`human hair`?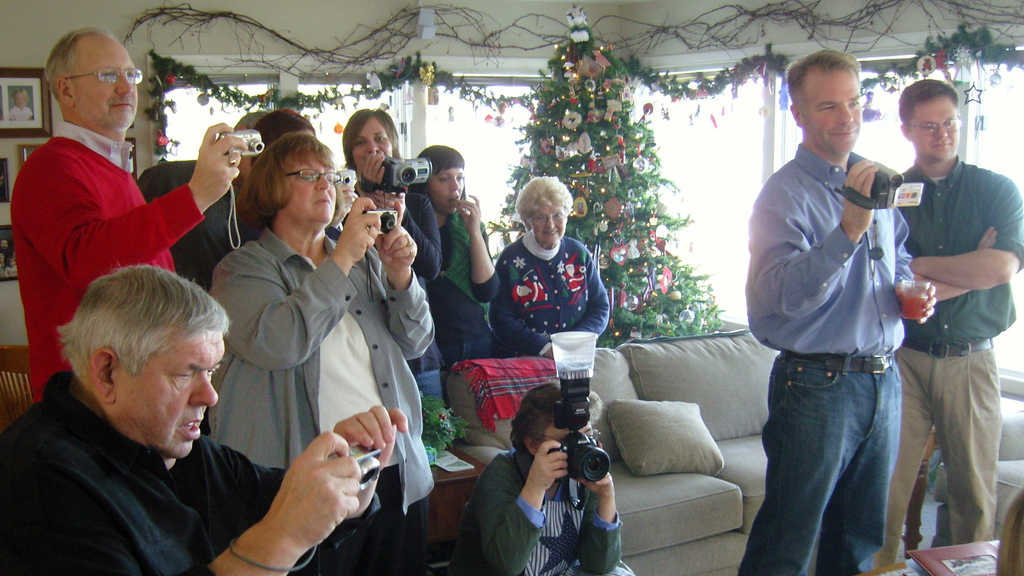
<region>235, 109, 270, 138</region>
